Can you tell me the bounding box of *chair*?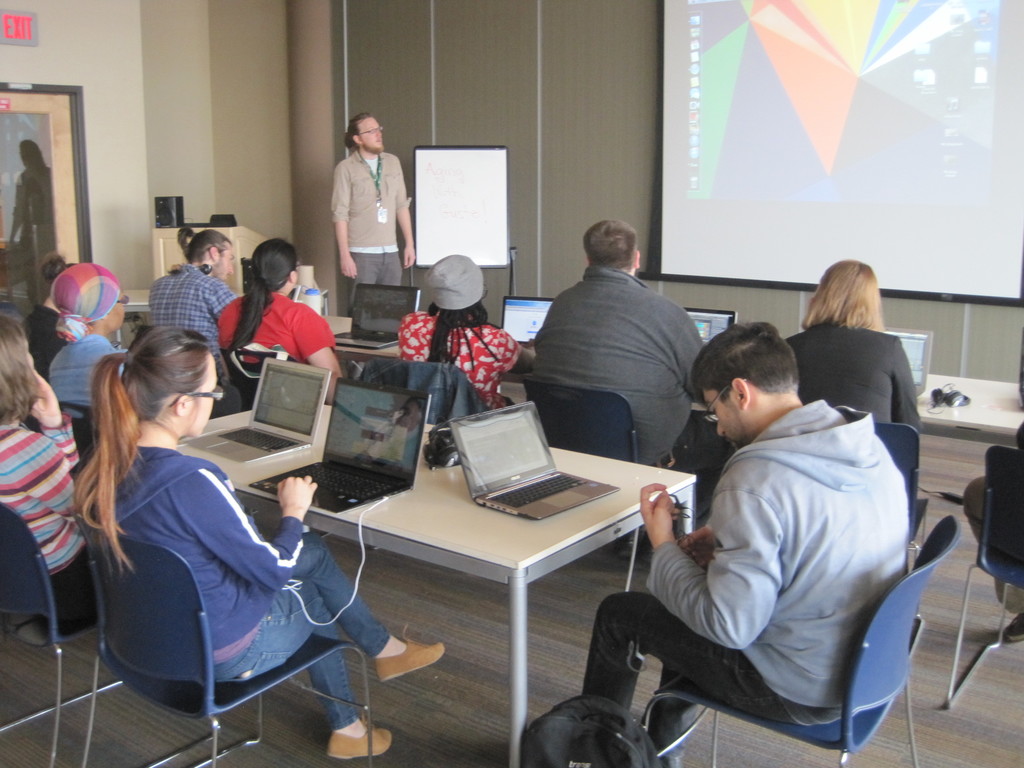
[x1=520, y1=375, x2=638, y2=595].
